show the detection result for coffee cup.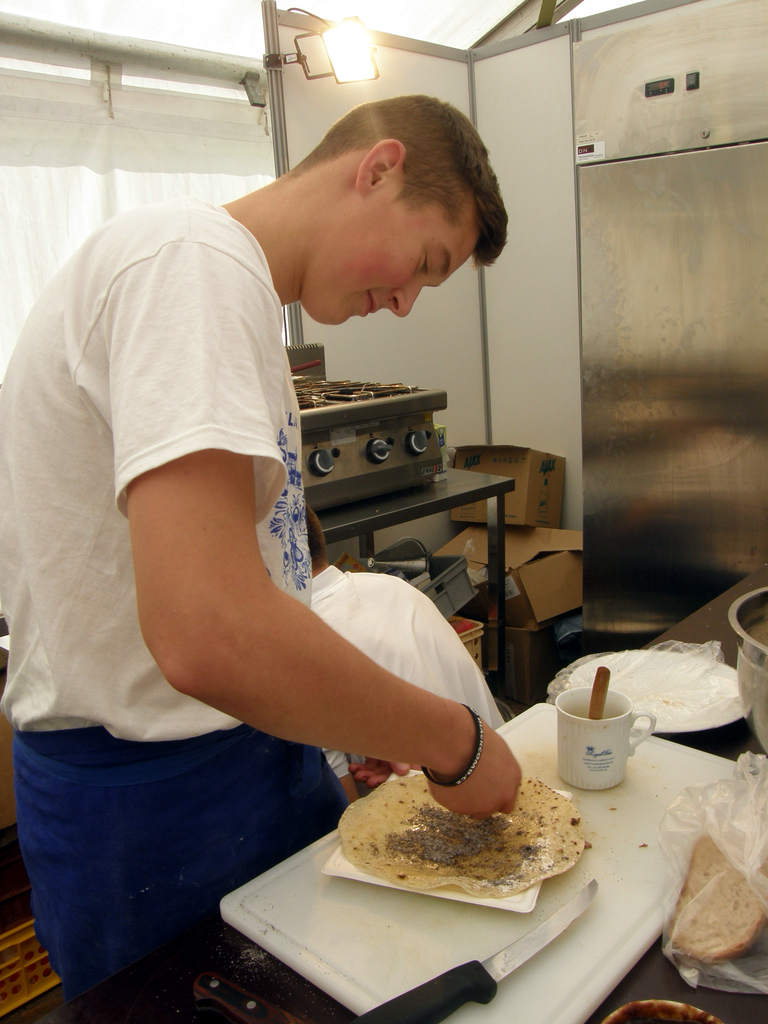
select_region(550, 683, 658, 791).
